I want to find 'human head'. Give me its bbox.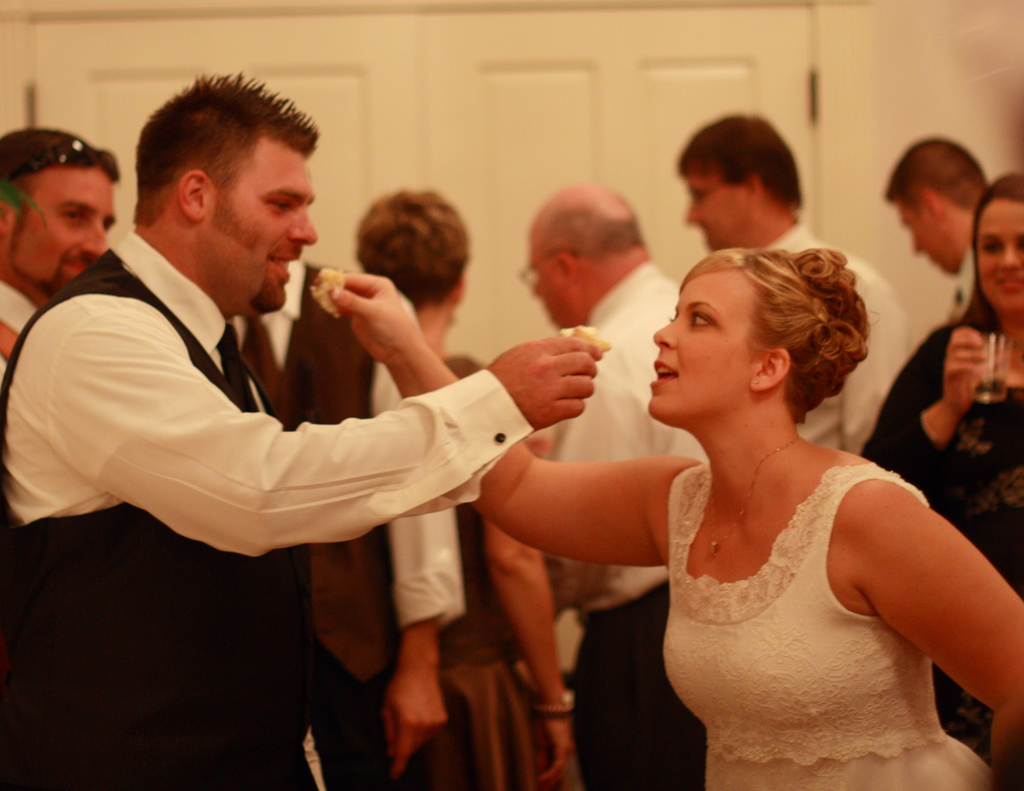
Rect(967, 168, 1023, 327).
